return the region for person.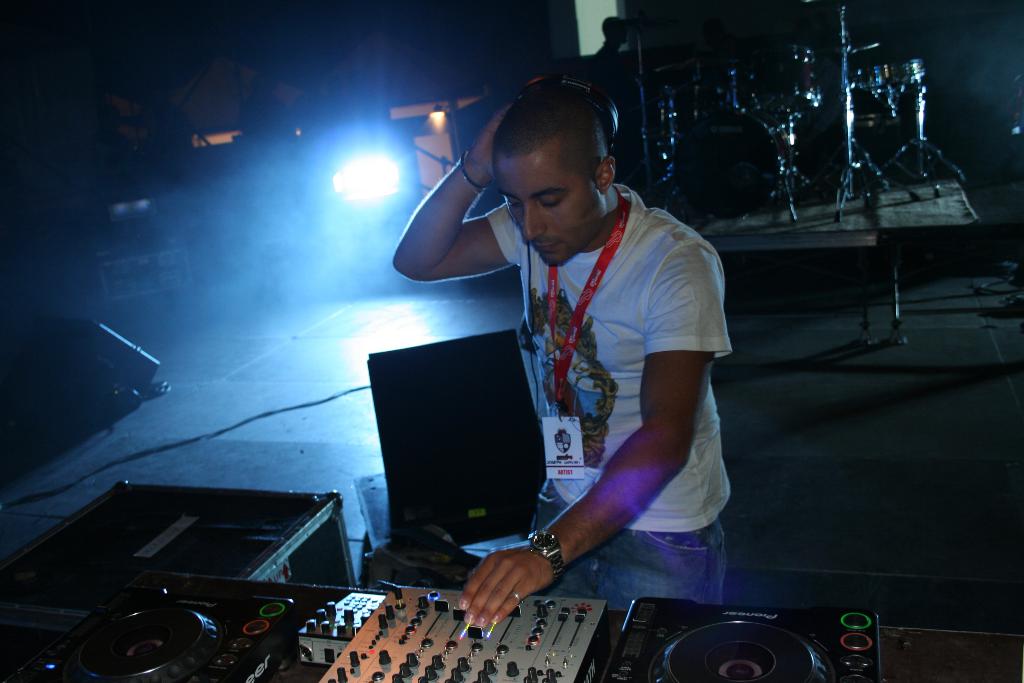
{"x1": 389, "y1": 58, "x2": 741, "y2": 645}.
